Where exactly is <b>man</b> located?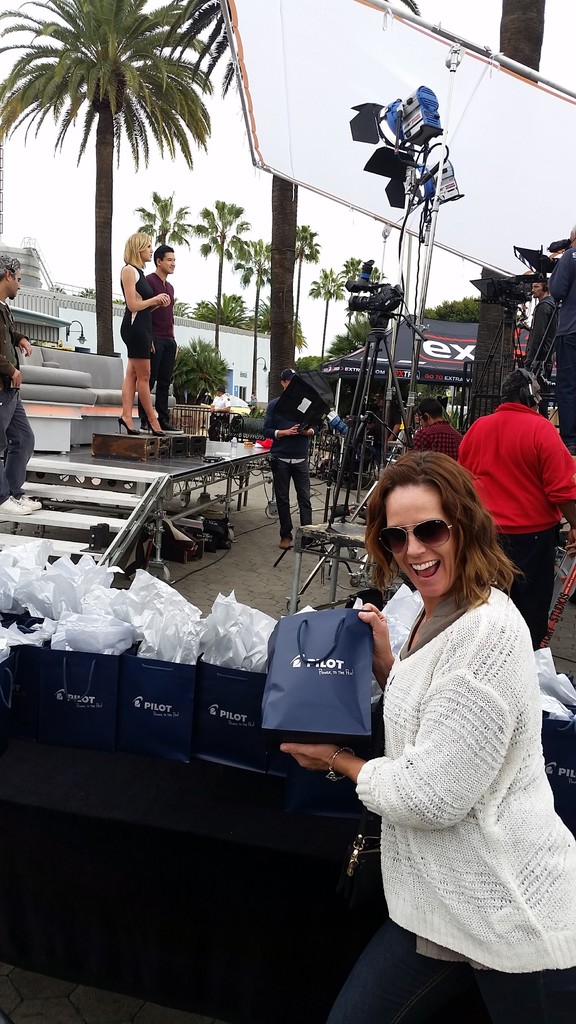
Its bounding box is x1=403, y1=394, x2=464, y2=459.
